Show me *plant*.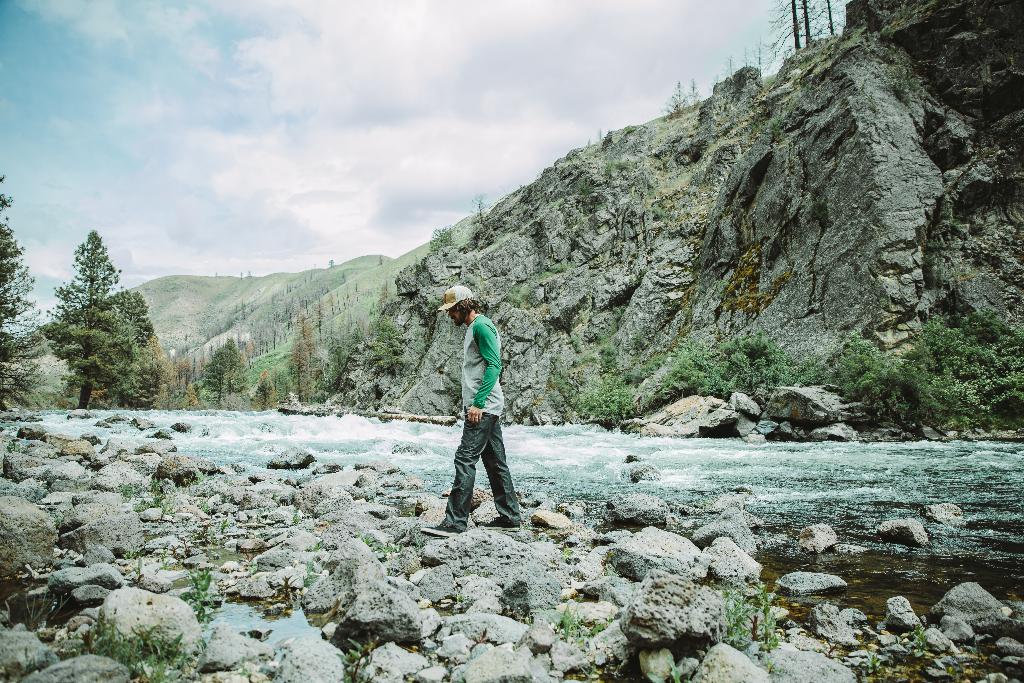
*plant* is here: bbox(860, 647, 886, 672).
